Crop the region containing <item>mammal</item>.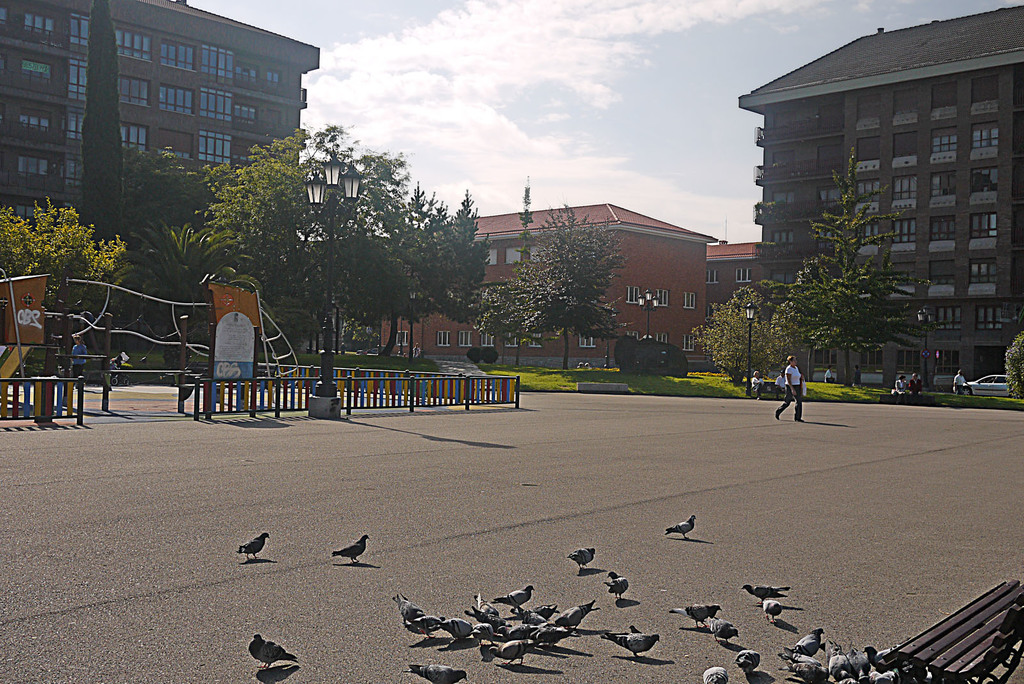
Crop region: <region>72, 337, 89, 380</region>.
